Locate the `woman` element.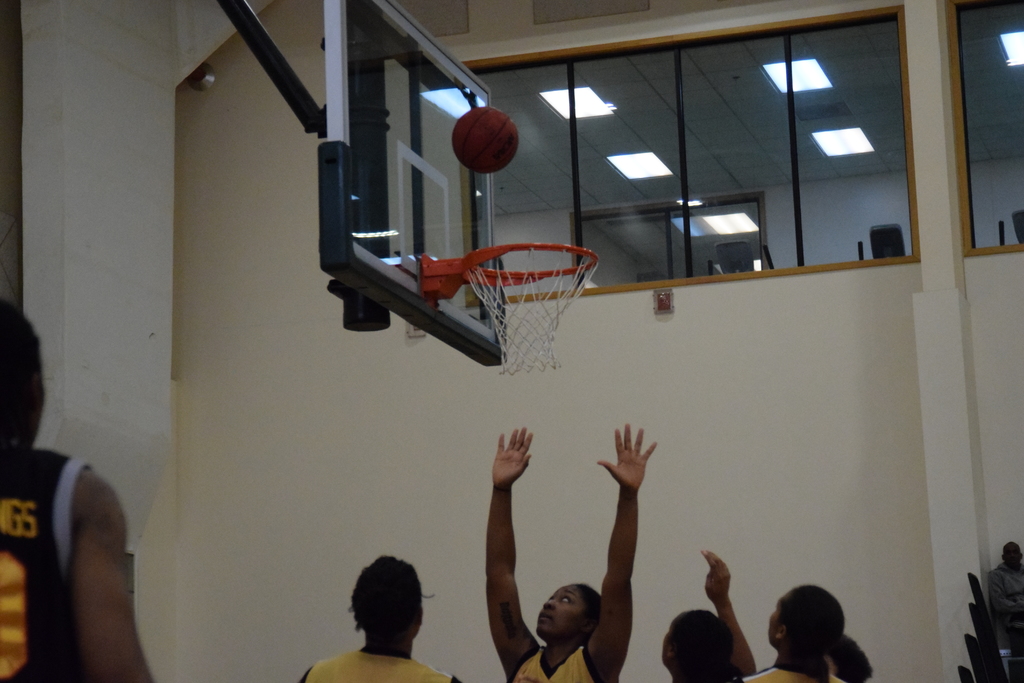
Element bbox: {"x1": 658, "y1": 552, "x2": 762, "y2": 682}.
